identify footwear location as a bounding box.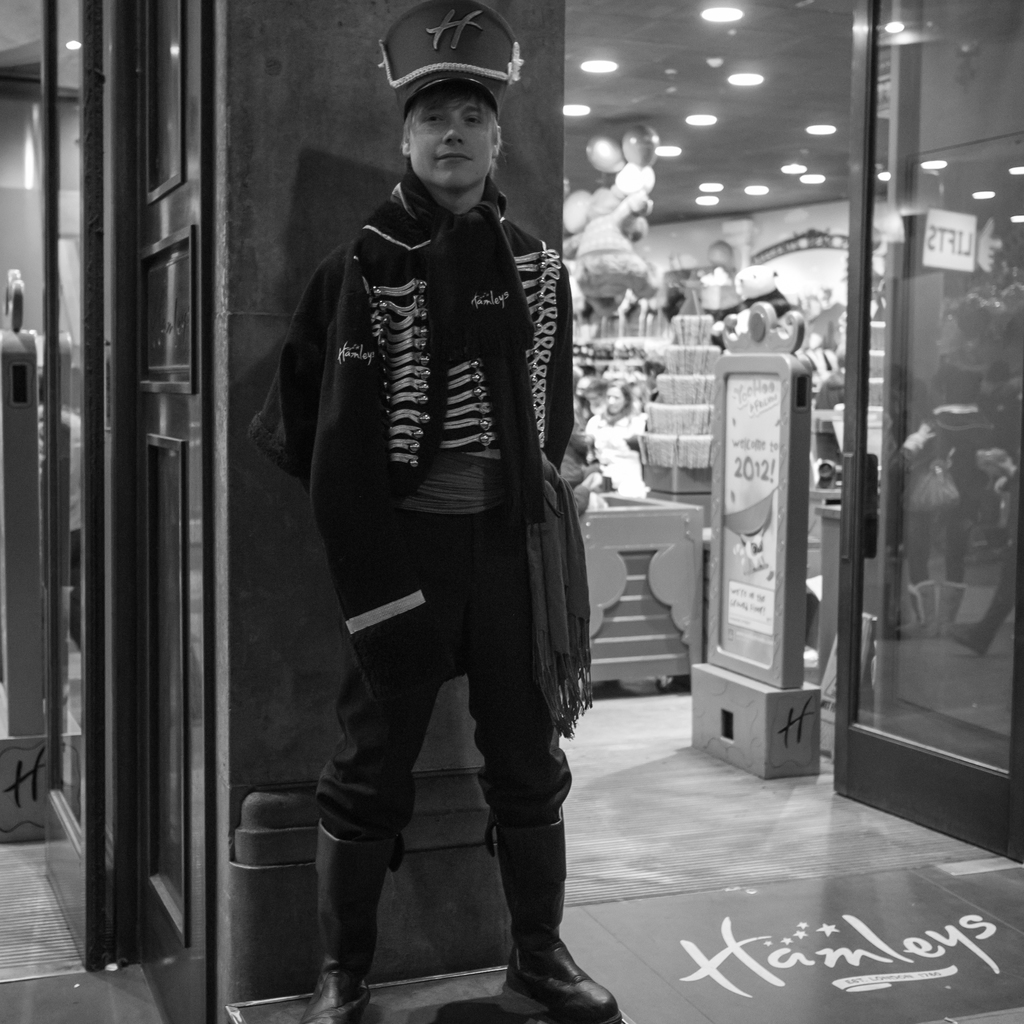
501, 871, 584, 1023.
